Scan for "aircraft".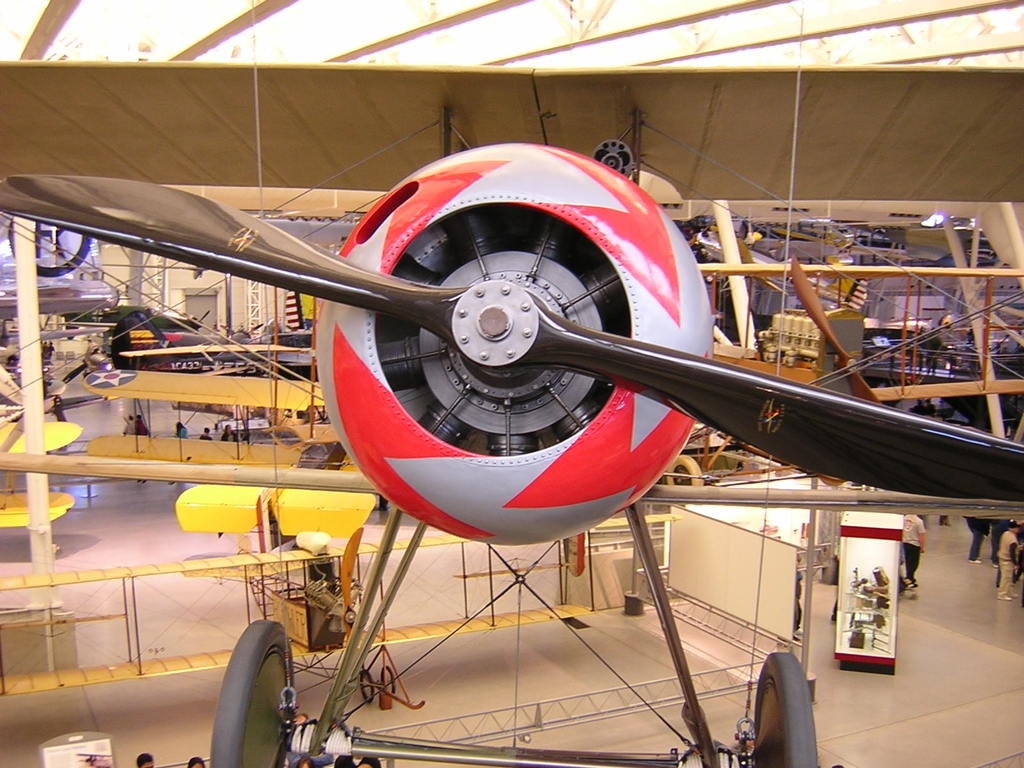
Scan result: <region>63, 77, 988, 764</region>.
